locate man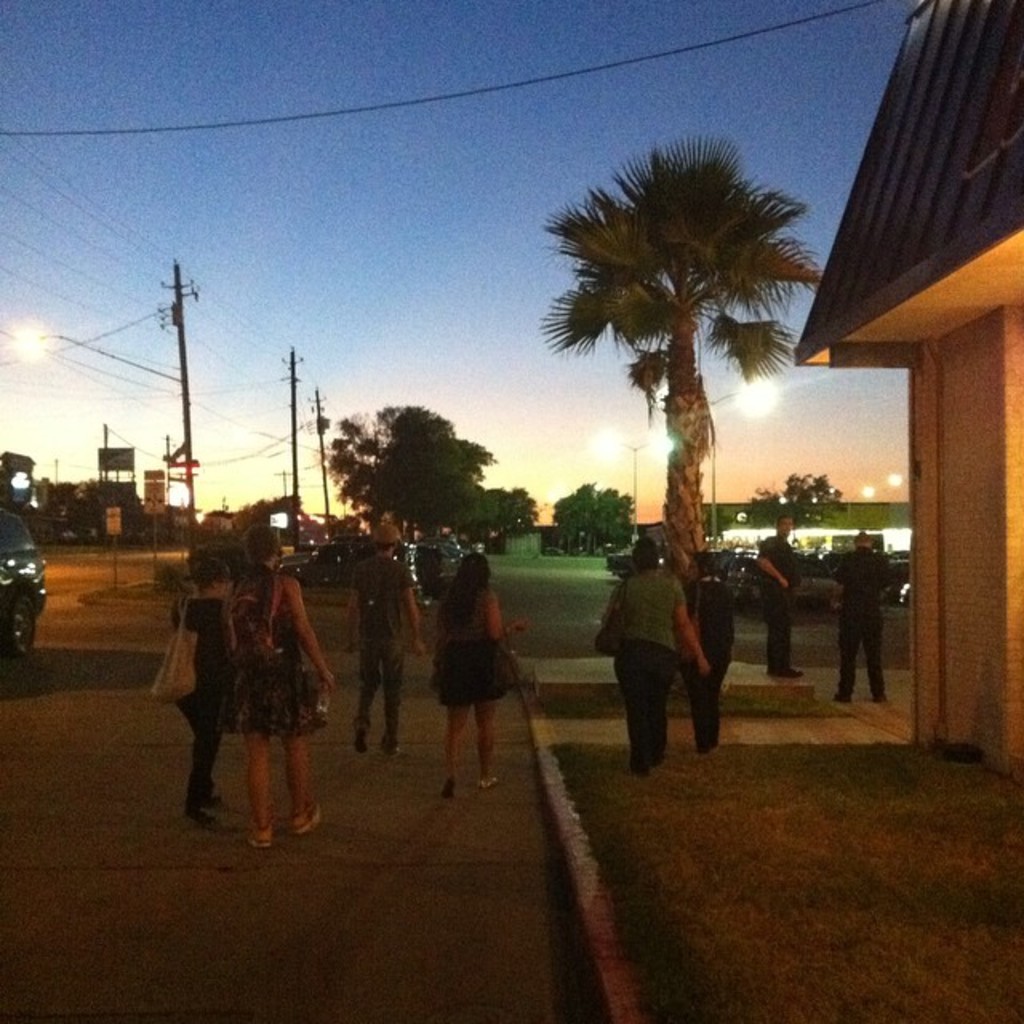
crop(336, 525, 429, 749)
